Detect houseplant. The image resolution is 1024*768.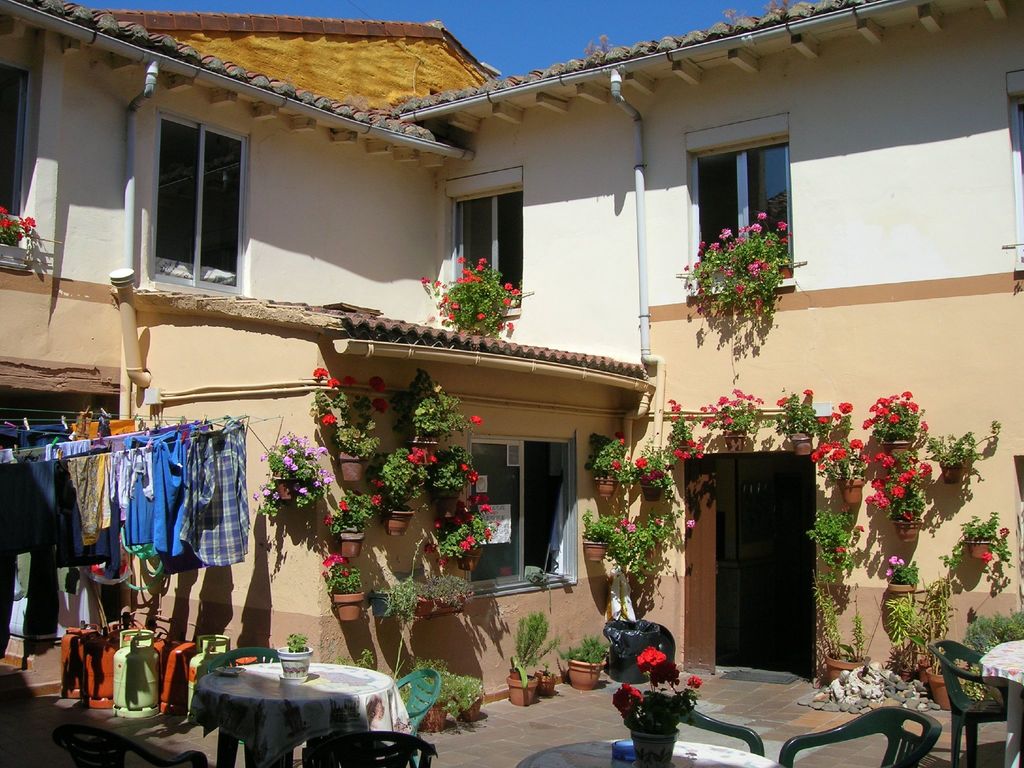
bbox=[332, 647, 372, 669].
